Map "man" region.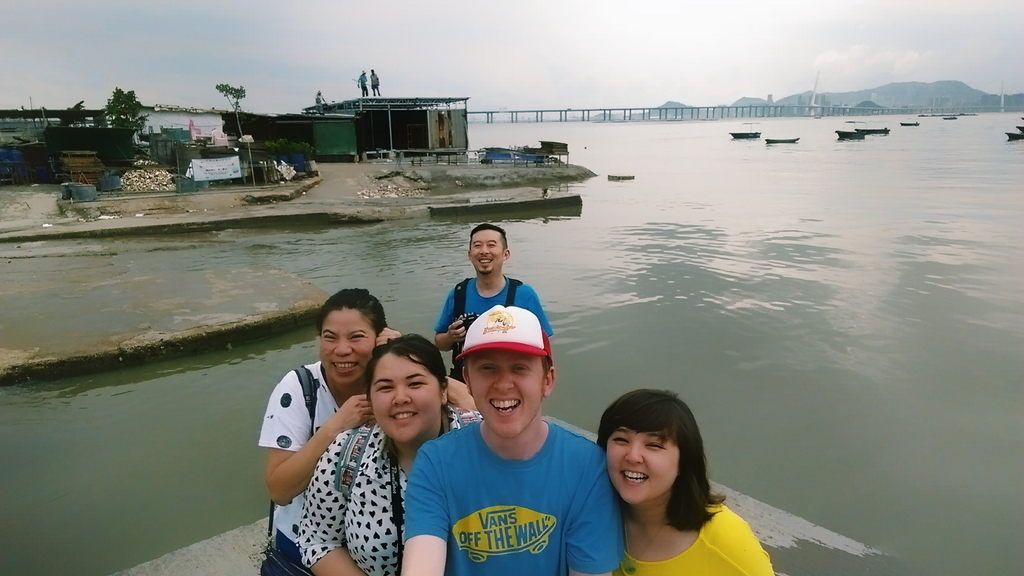
Mapped to select_region(357, 67, 370, 96).
